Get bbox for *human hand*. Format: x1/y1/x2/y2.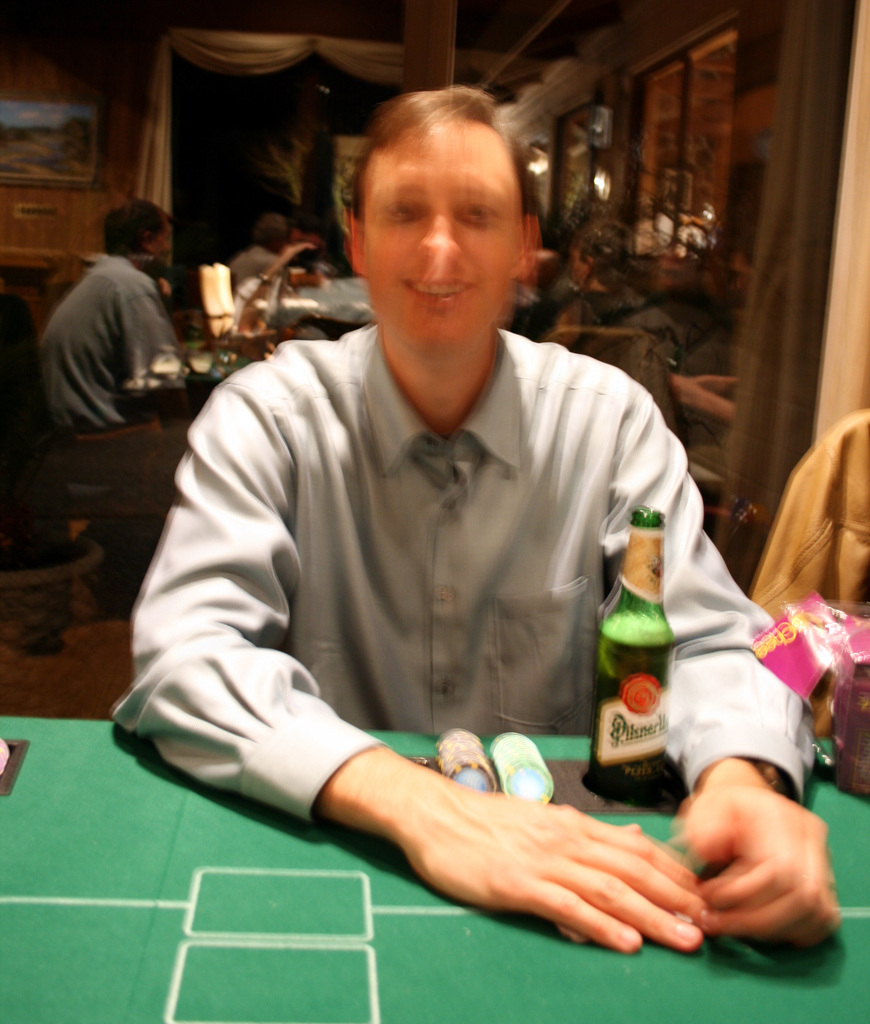
694/378/729/395.
